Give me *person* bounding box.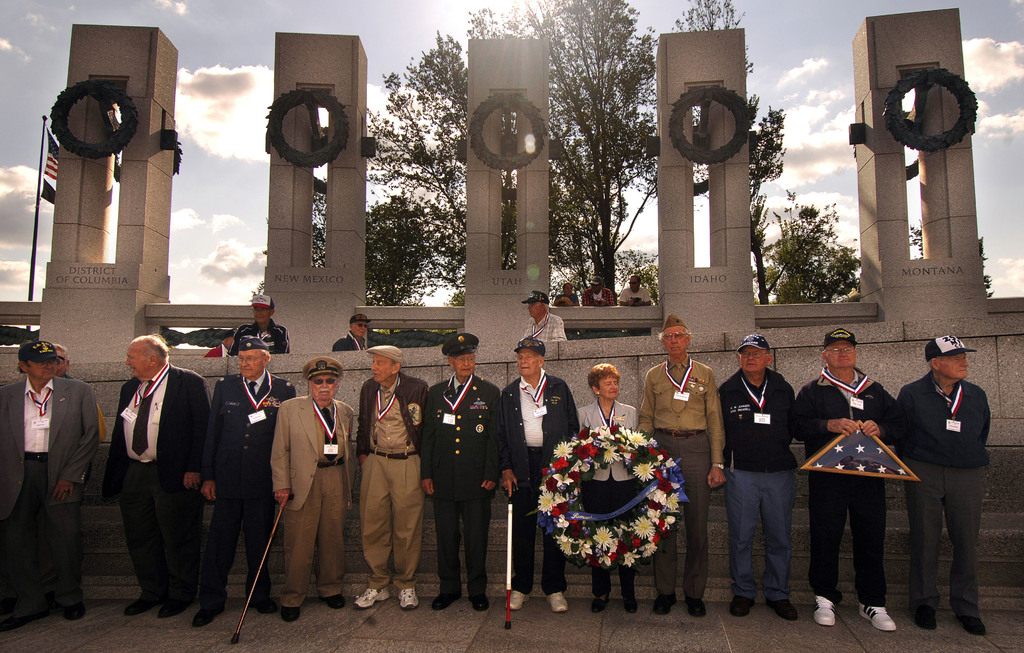
[left=580, top=277, right=614, bottom=308].
